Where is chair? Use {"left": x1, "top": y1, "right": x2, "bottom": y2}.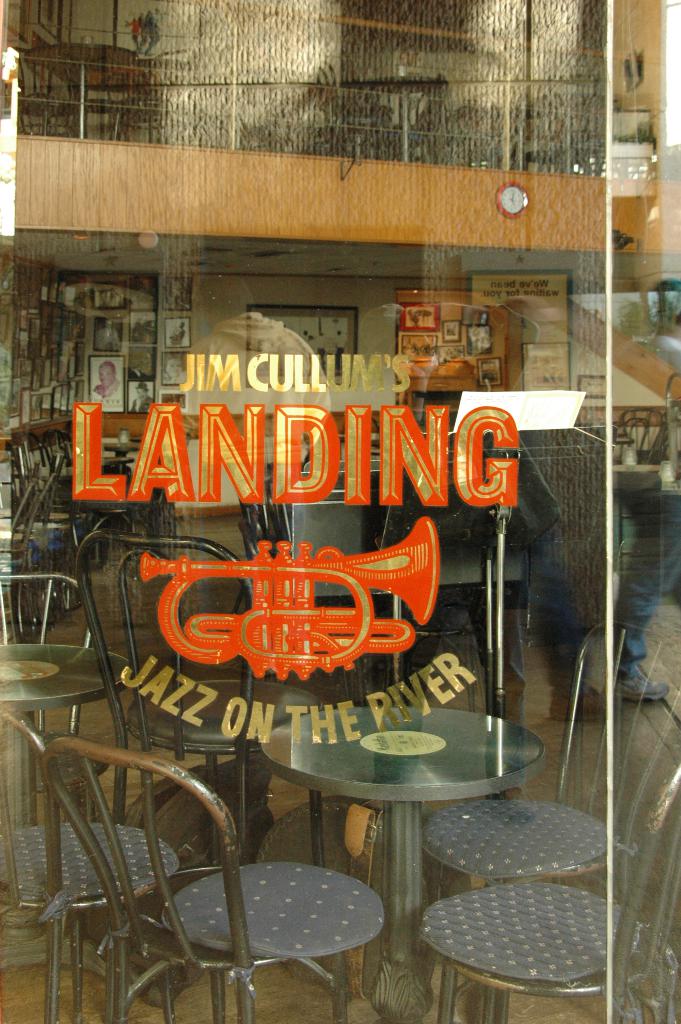
{"left": 418, "top": 714, "right": 680, "bottom": 1023}.
